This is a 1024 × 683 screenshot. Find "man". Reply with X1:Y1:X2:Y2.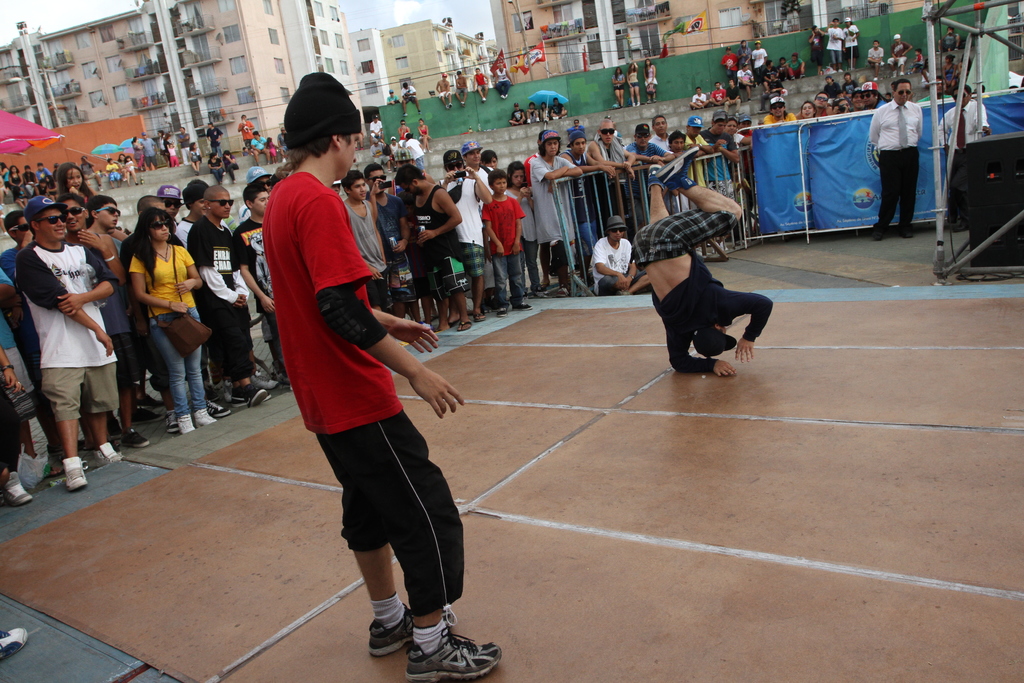
371:139:390:160.
